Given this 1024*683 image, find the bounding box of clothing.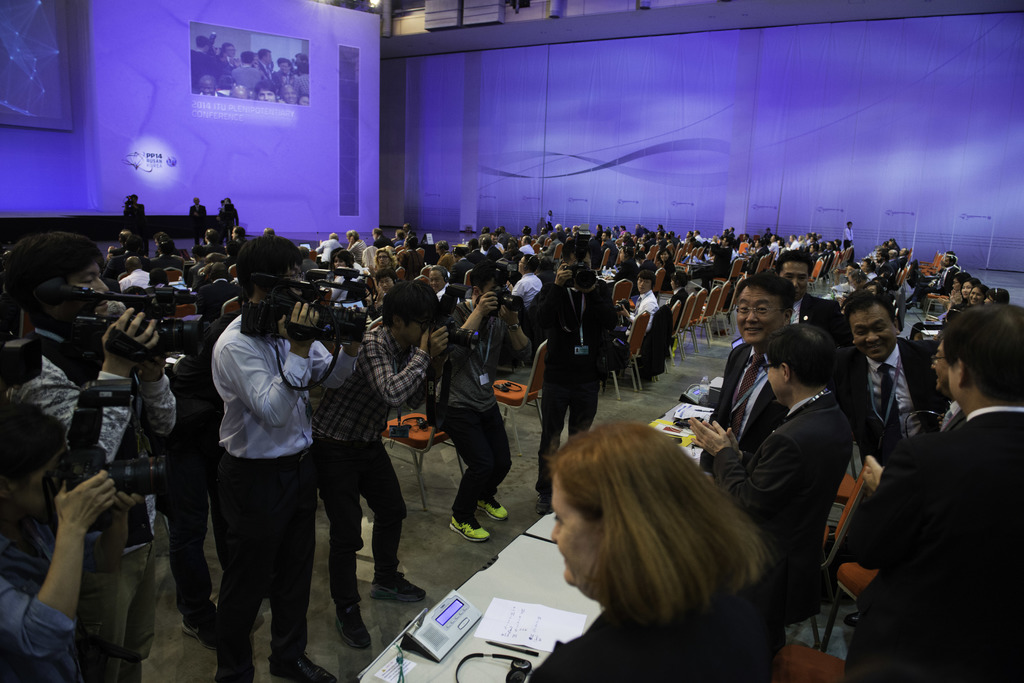
x1=643, y1=309, x2=669, y2=394.
